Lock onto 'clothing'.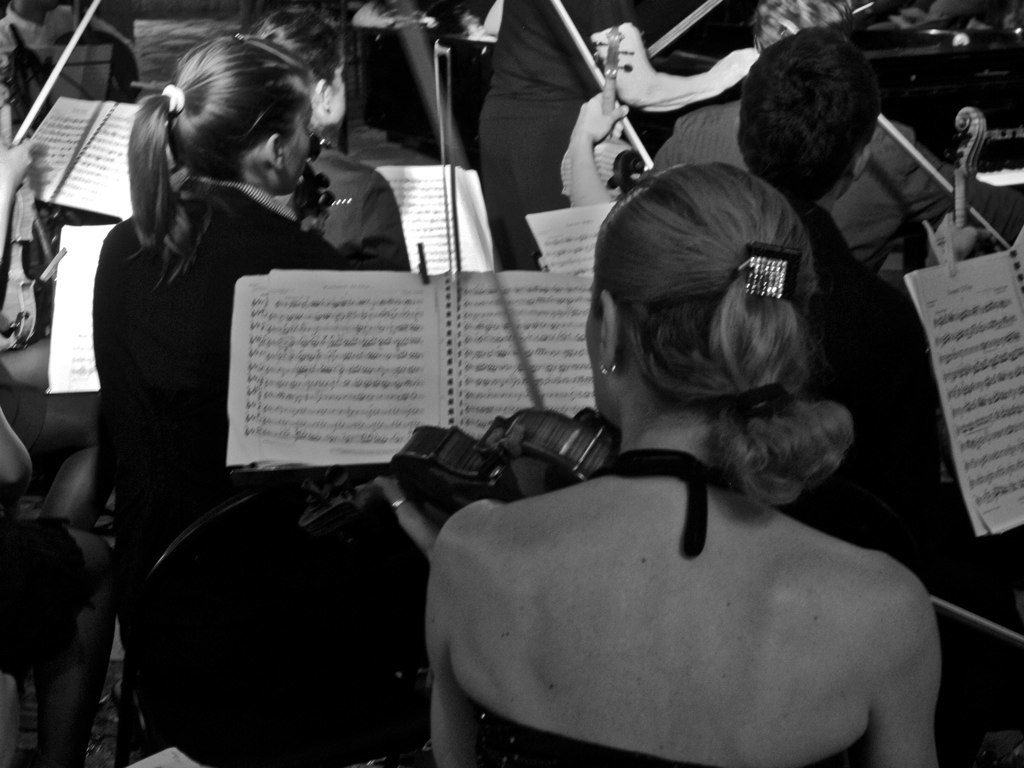
Locked: [left=284, top=130, right=413, bottom=272].
